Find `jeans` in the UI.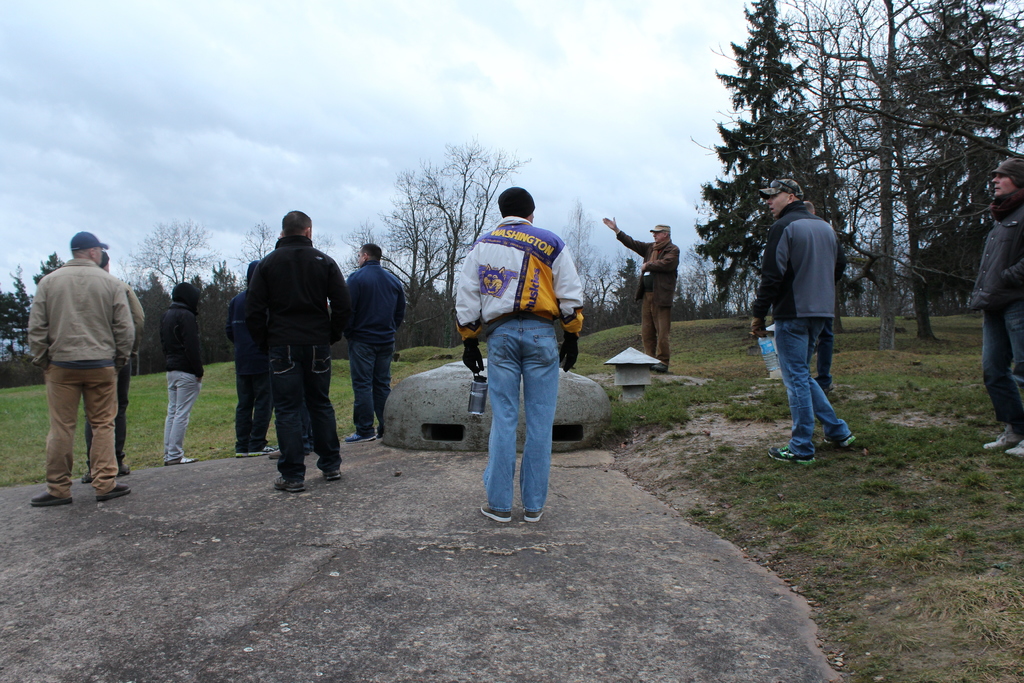
UI element at box(49, 365, 123, 504).
